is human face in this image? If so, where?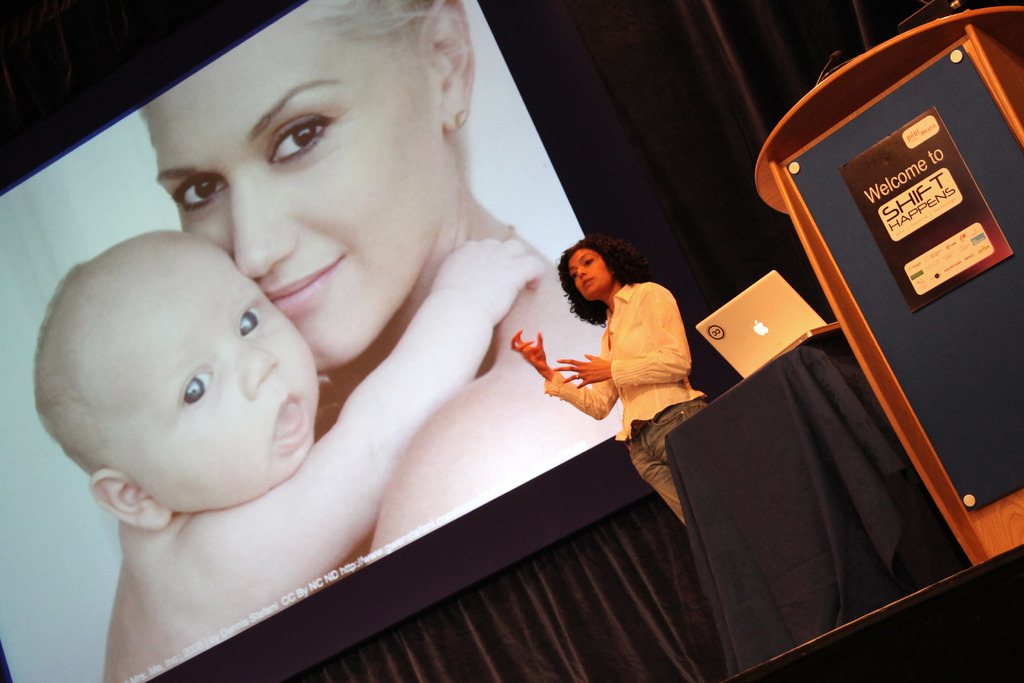
Yes, at [96, 233, 319, 516].
